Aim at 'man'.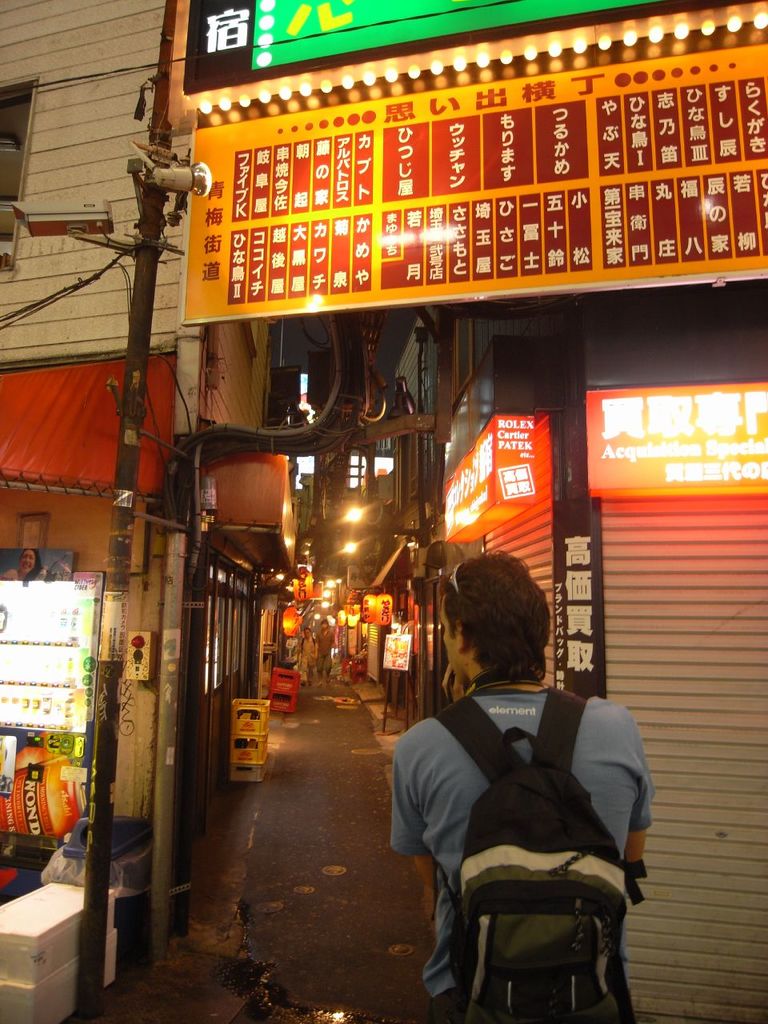
Aimed at left=388, top=565, right=660, bottom=1023.
